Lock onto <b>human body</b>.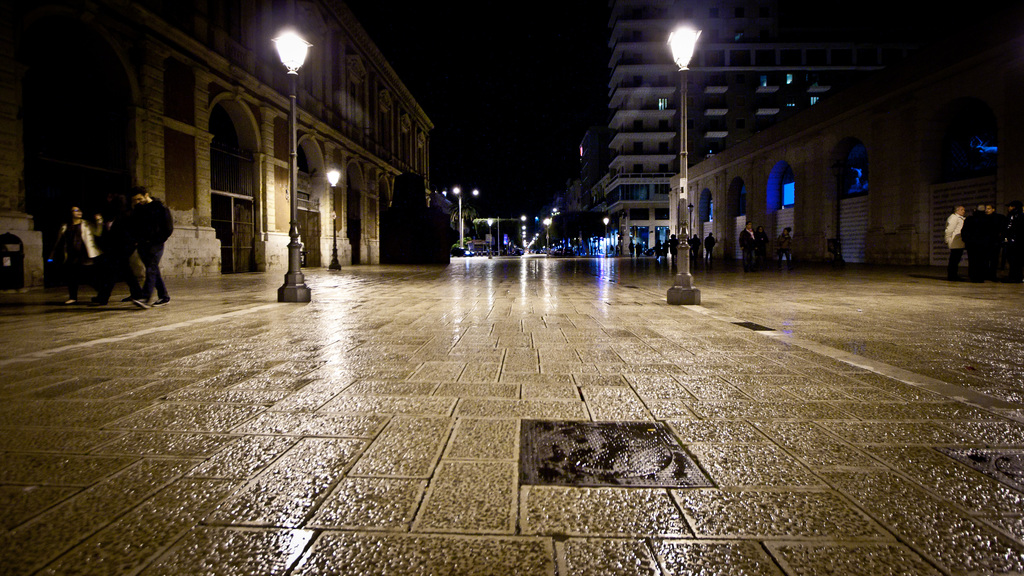
Locked: {"x1": 53, "y1": 203, "x2": 99, "y2": 306}.
